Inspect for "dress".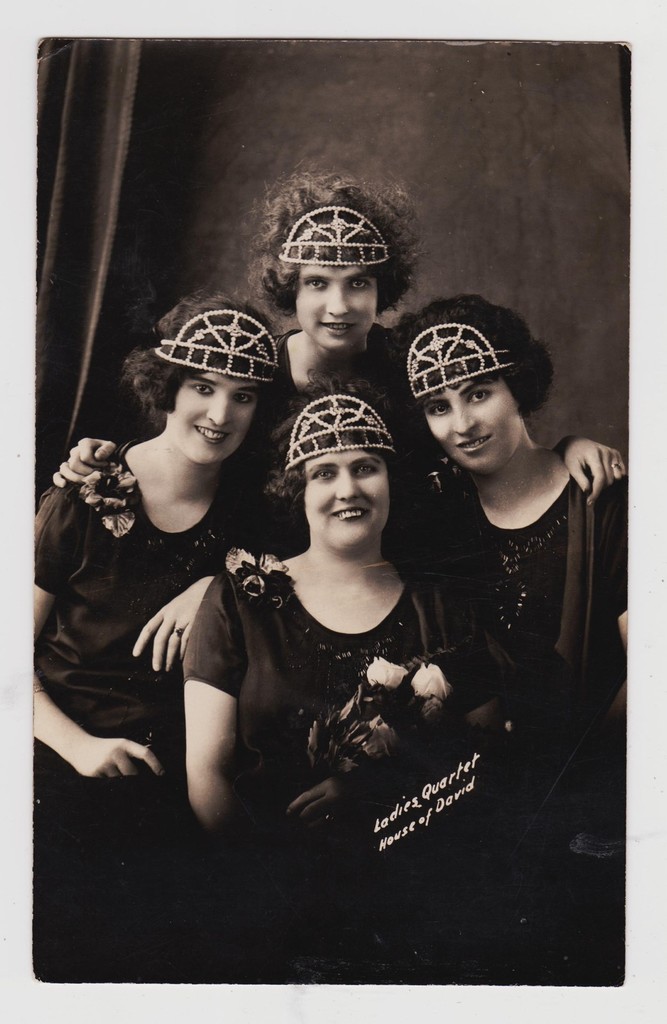
Inspection: 240, 330, 401, 540.
